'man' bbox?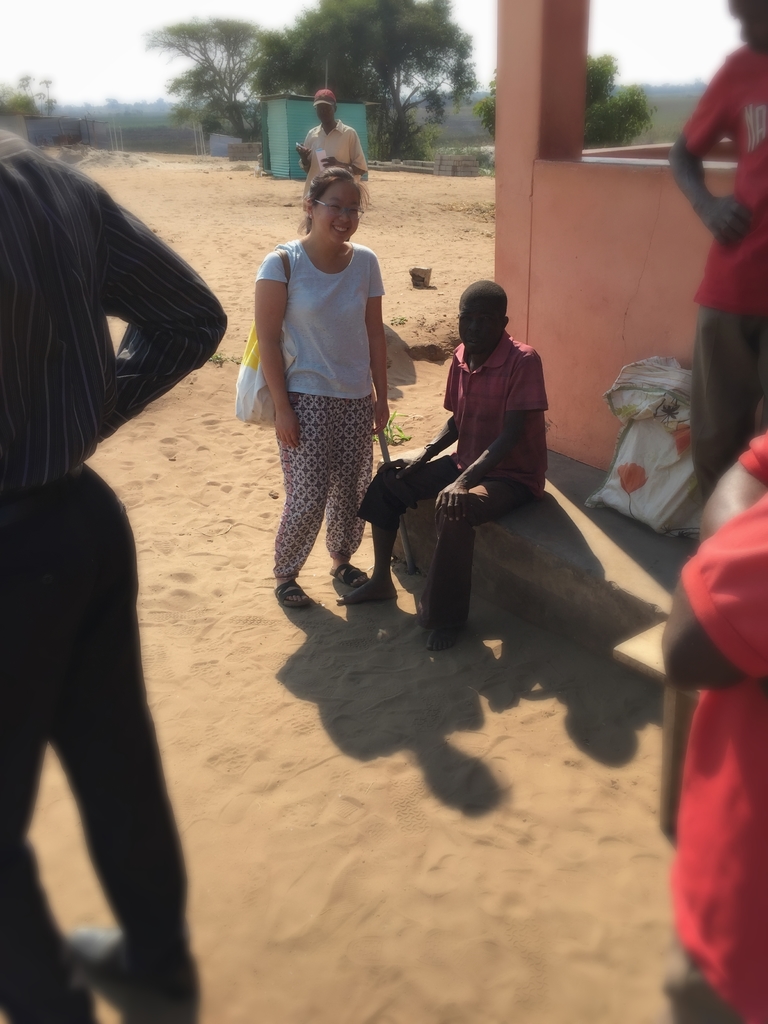
(641, 0, 767, 504)
